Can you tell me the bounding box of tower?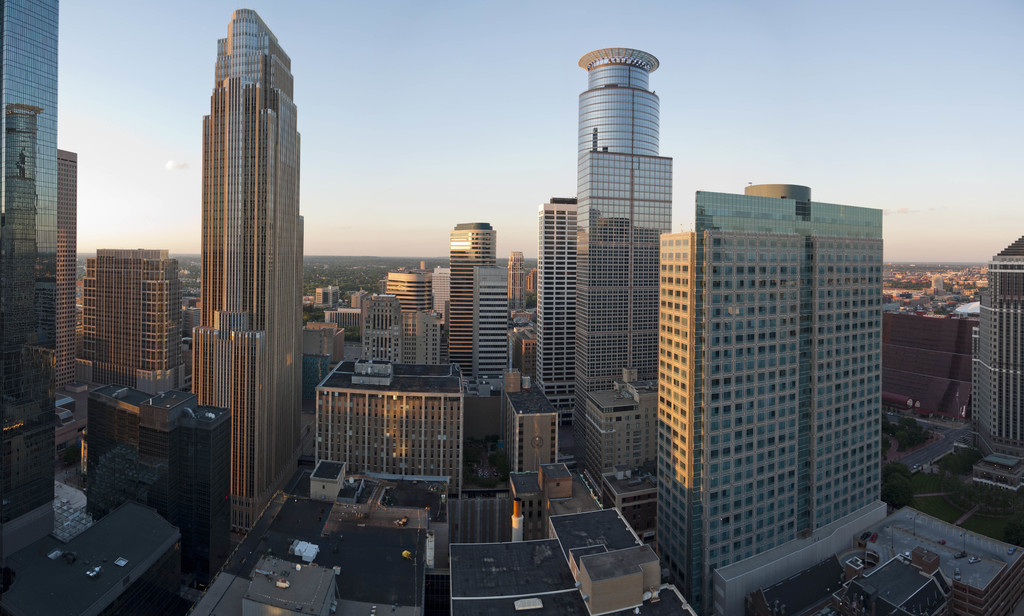
crop(971, 232, 1023, 471).
